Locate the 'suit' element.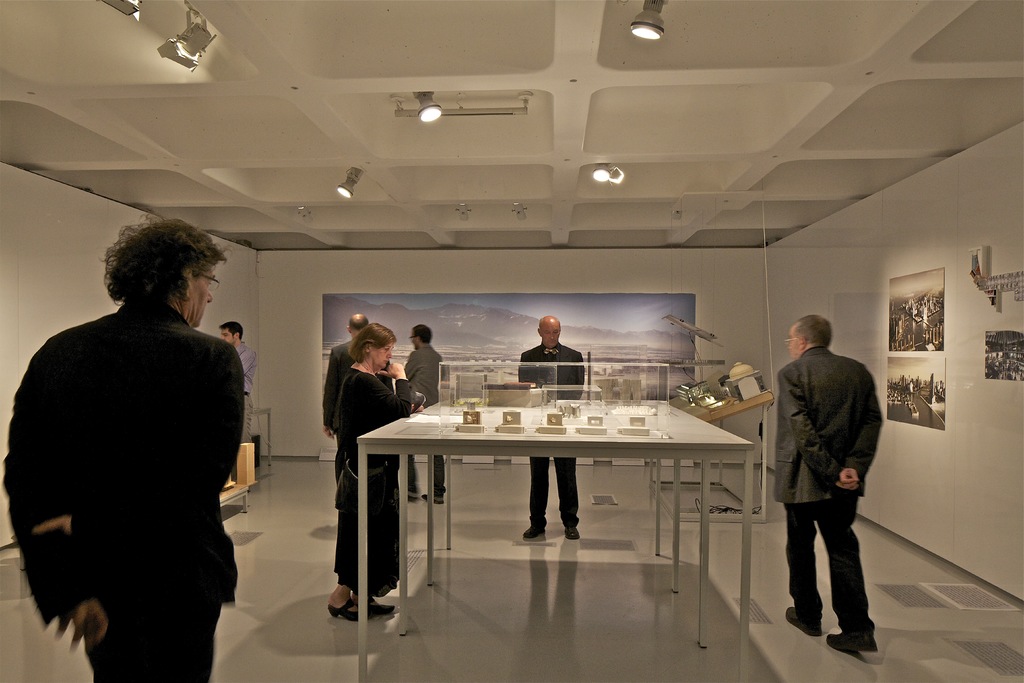
Element bbox: {"x1": 0, "y1": 300, "x2": 242, "y2": 682}.
